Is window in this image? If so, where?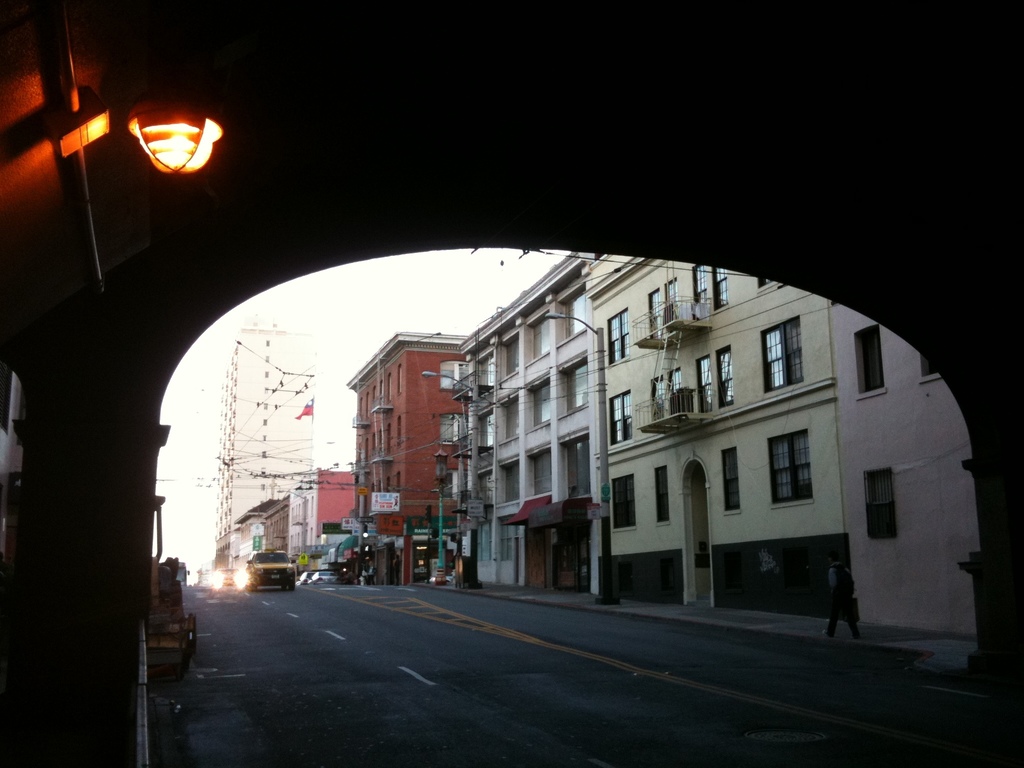
Yes, at 689/259/729/312.
